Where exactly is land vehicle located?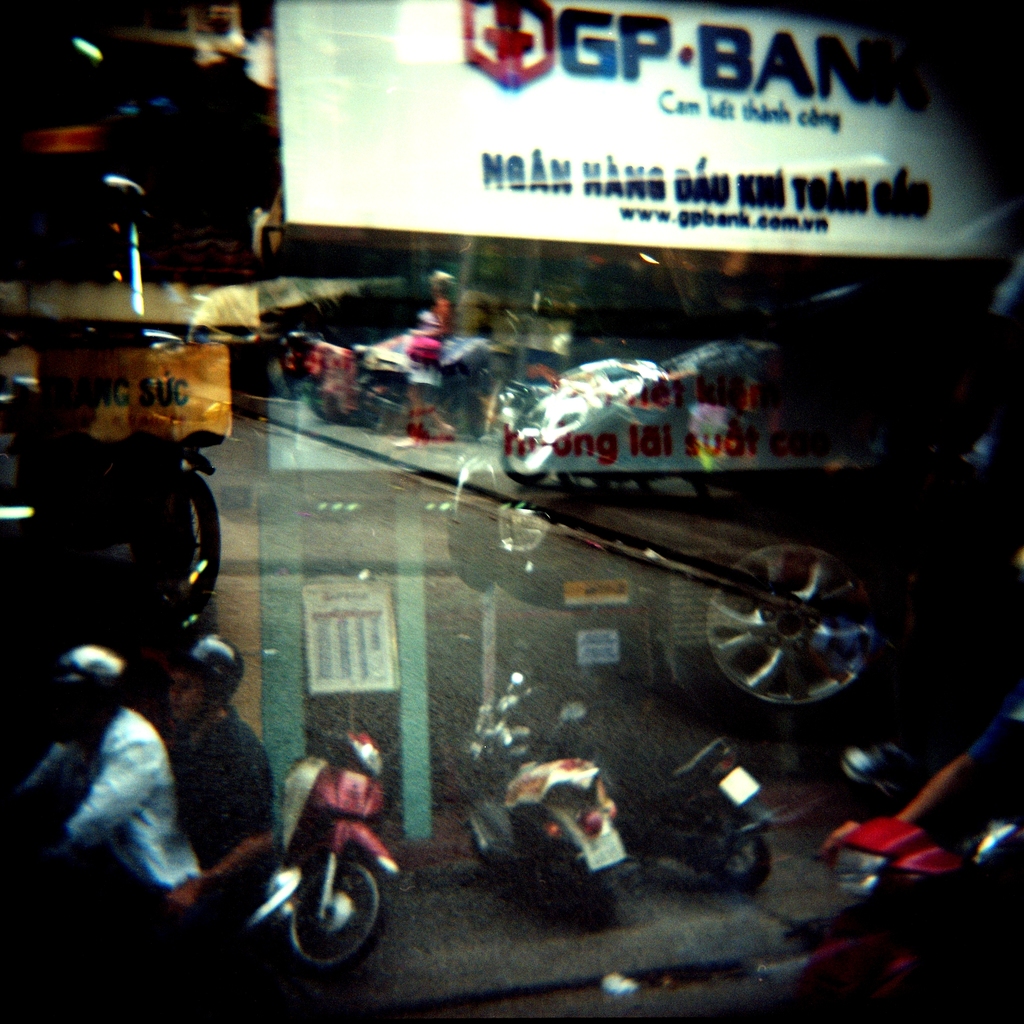
Its bounding box is crop(466, 673, 630, 936).
